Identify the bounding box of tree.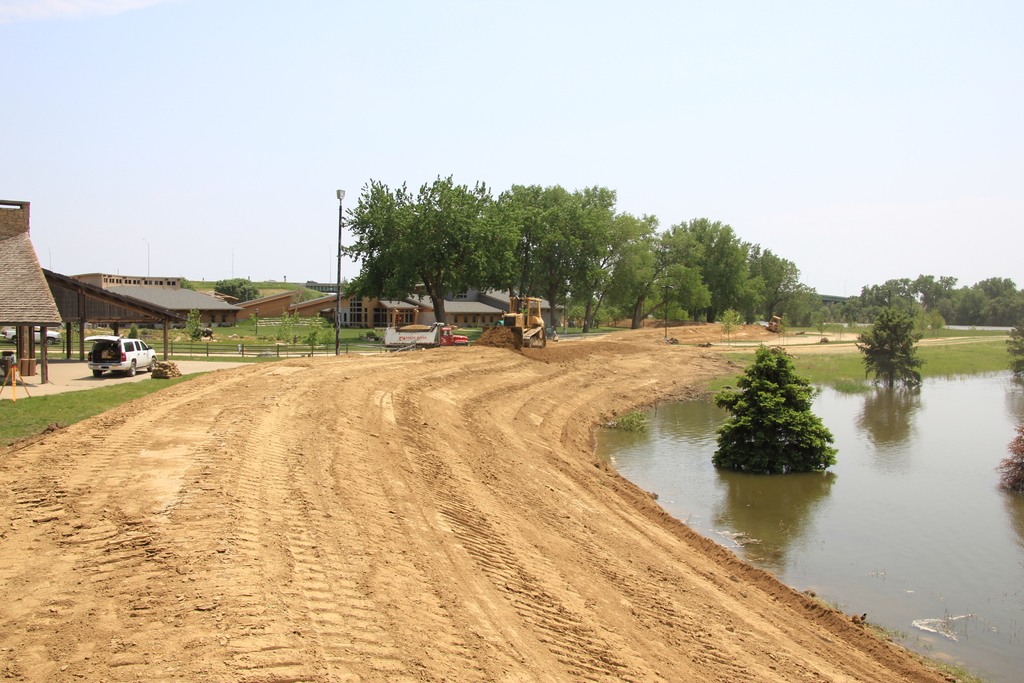
910 273 965 309.
